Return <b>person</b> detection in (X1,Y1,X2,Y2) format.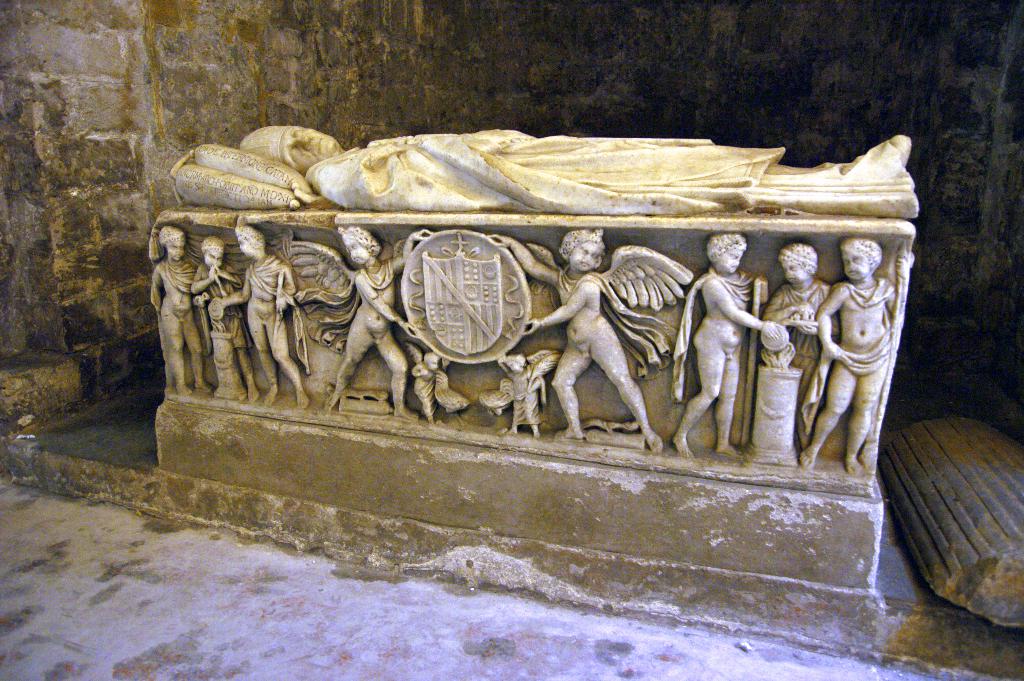
(186,234,250,403).
